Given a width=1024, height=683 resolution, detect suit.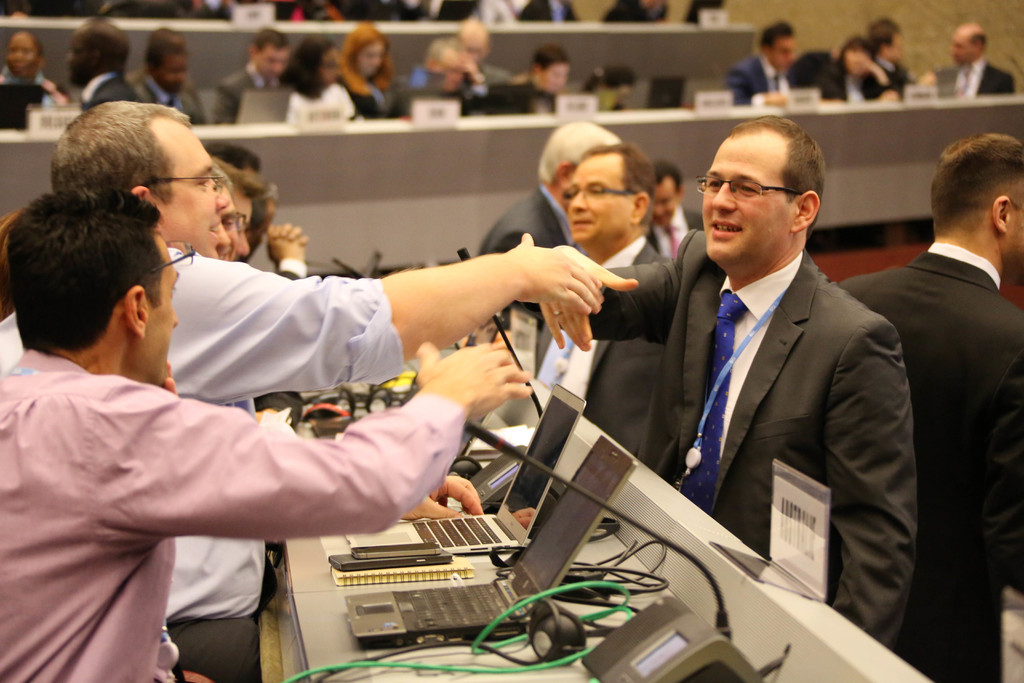
<bbox>724, 55, 794, 108</bbox>.
